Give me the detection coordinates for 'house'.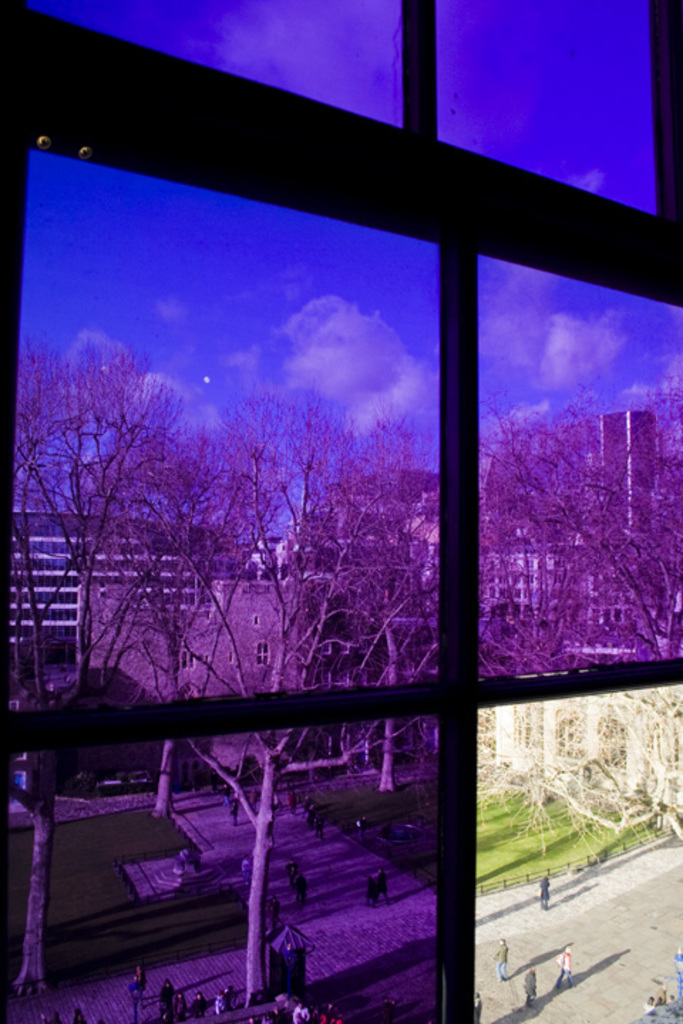
(left=73, top=585, right=299, bottom=767).
